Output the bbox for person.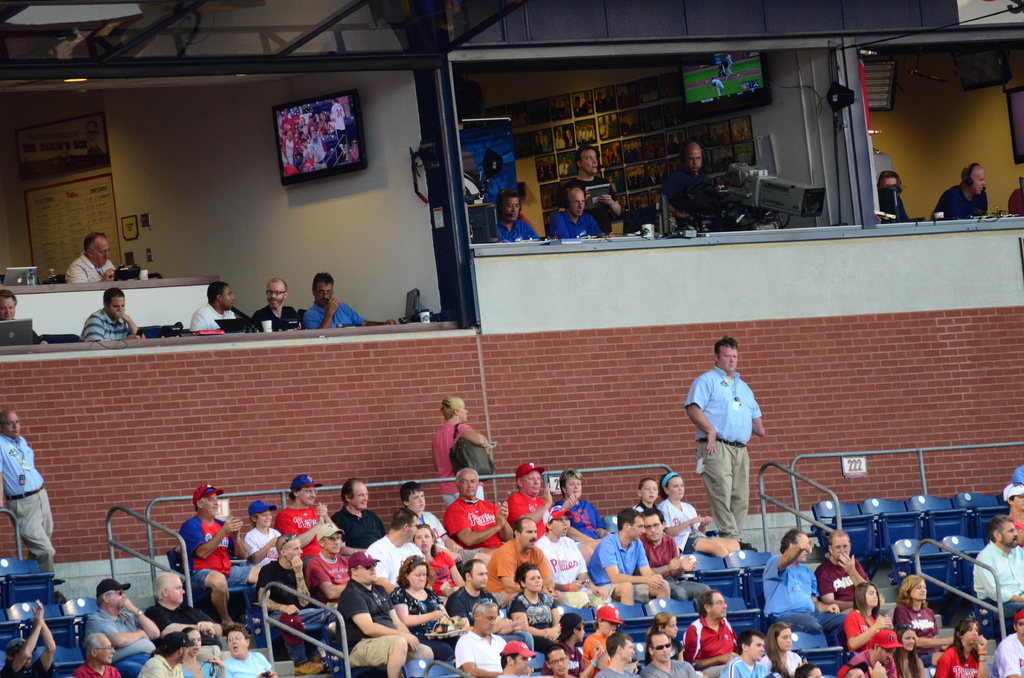
Rect(360, 509, 424, 592).
